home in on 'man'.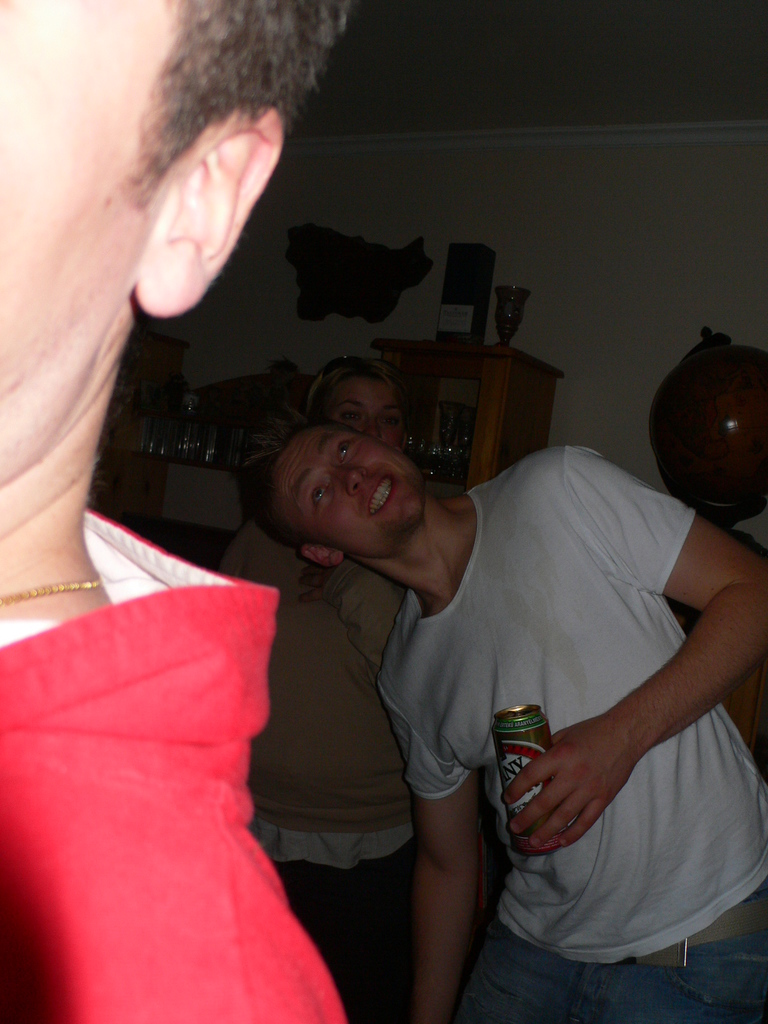
Homed in at (0,1,353,1023).
